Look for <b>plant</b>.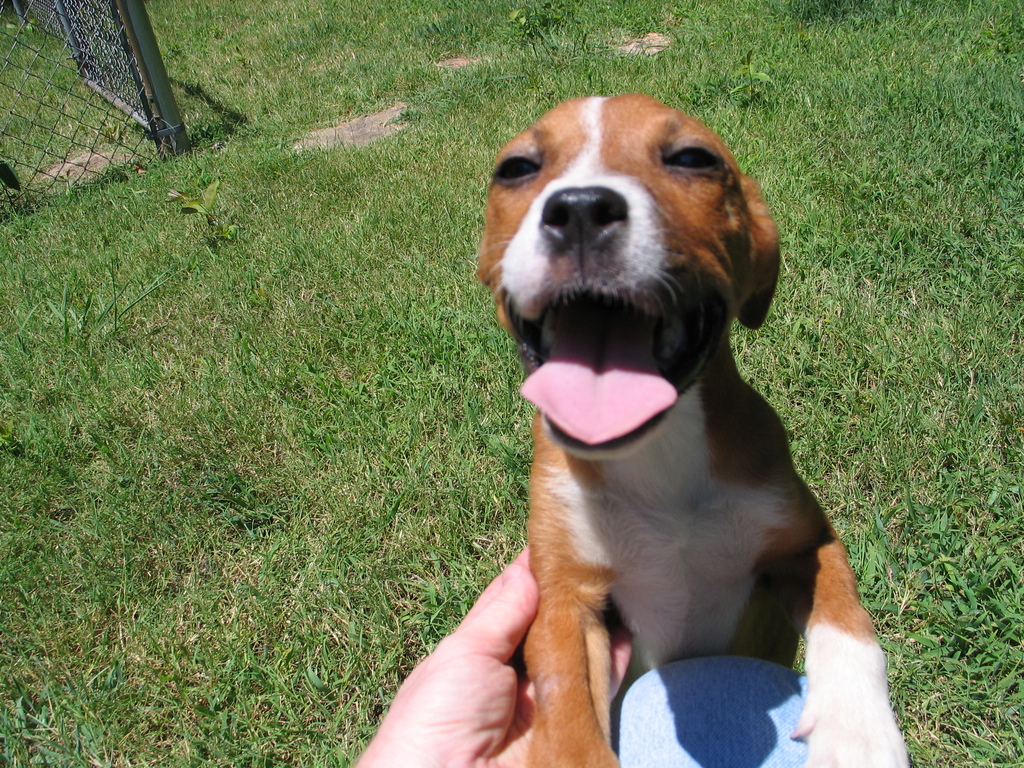
Found: <box>0,655,139,767</box>.
